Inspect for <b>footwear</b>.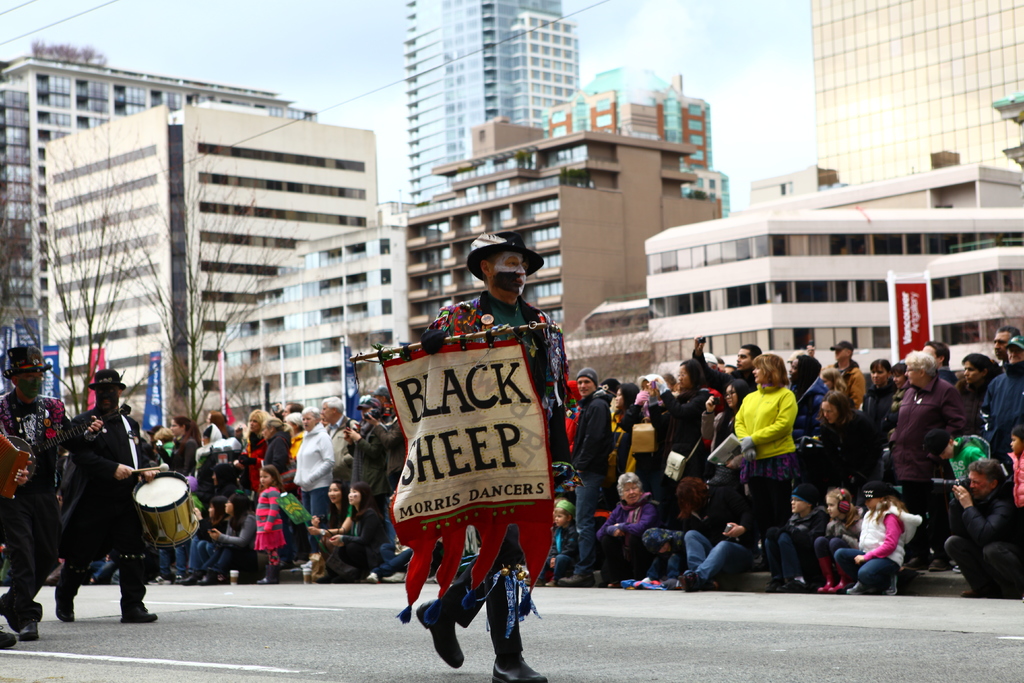
Inspection: x1=832 y1=563 x2=840 y2=602.
